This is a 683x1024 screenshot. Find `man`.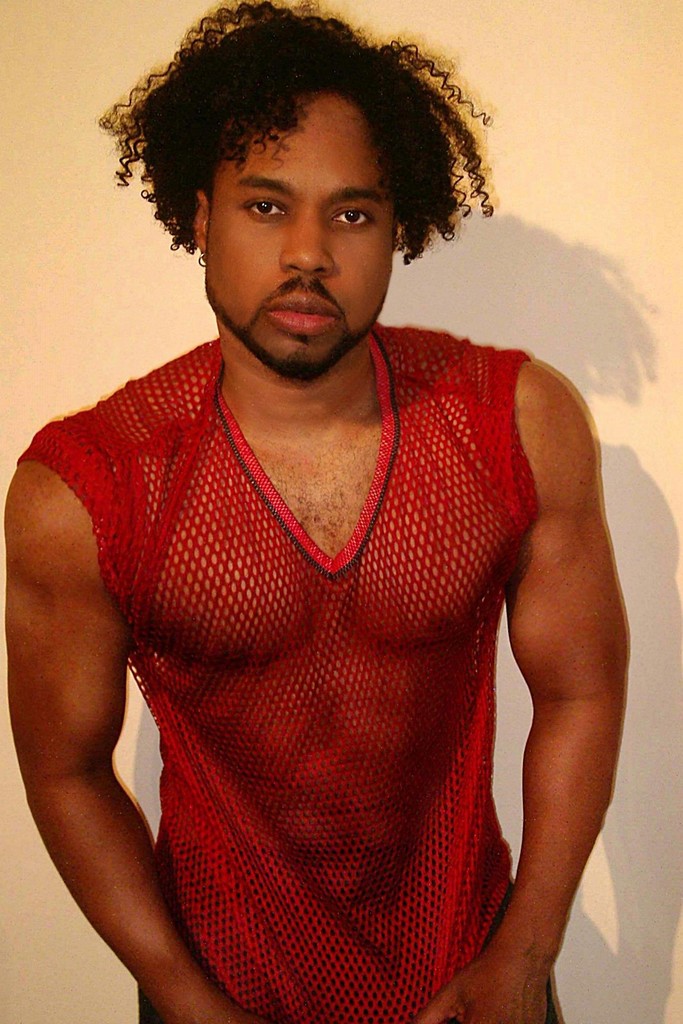
Bounding box: 0,10,635,1011.
